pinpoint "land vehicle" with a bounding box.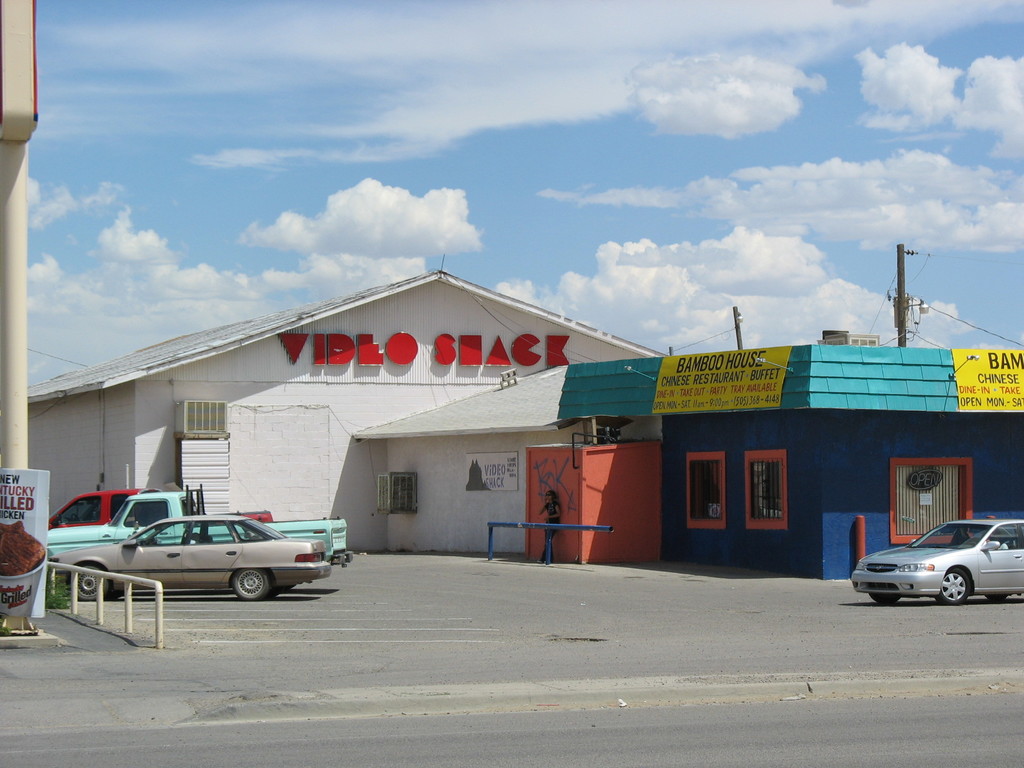
[44,490,355,562].
